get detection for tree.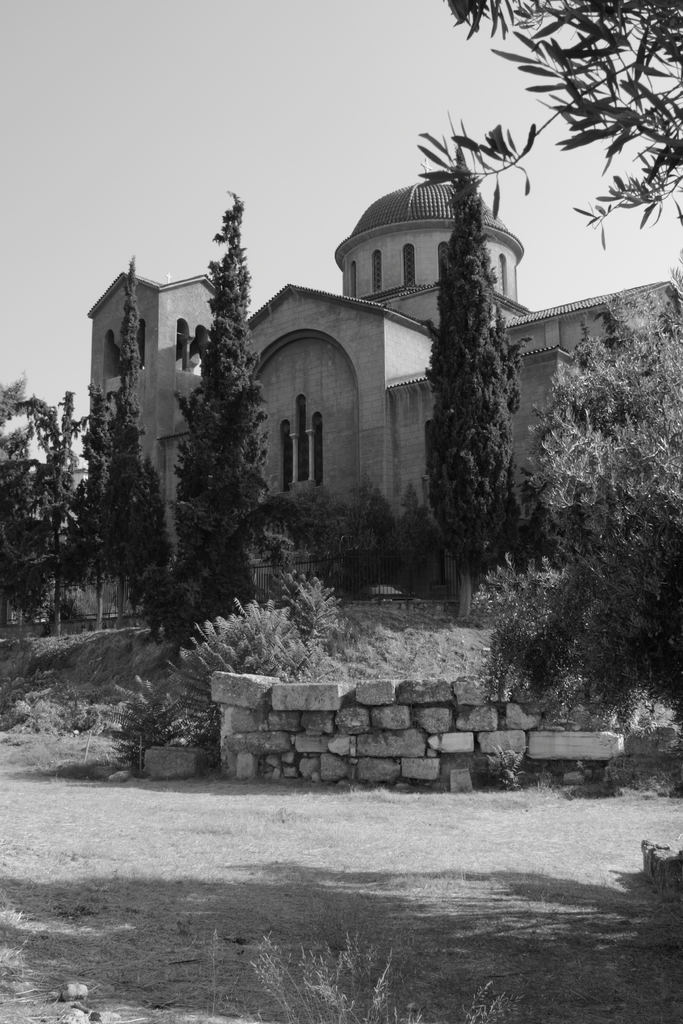
Detection: (71,378,111,625).
